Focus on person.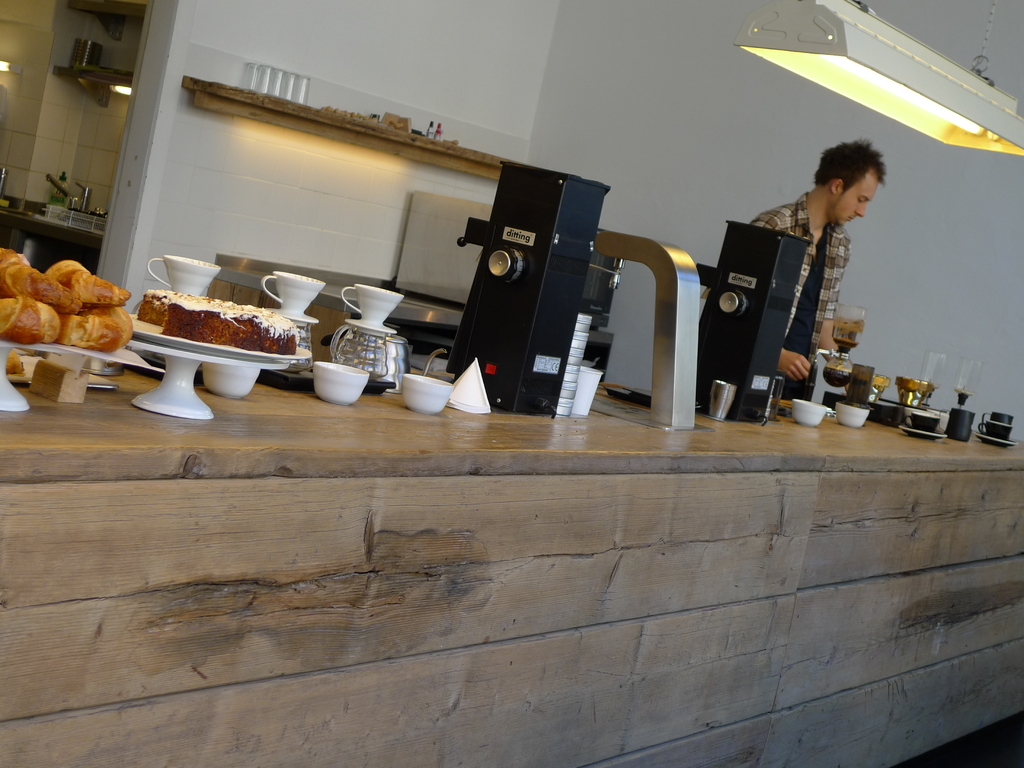
Focused at (750, 135, 886, 401).
